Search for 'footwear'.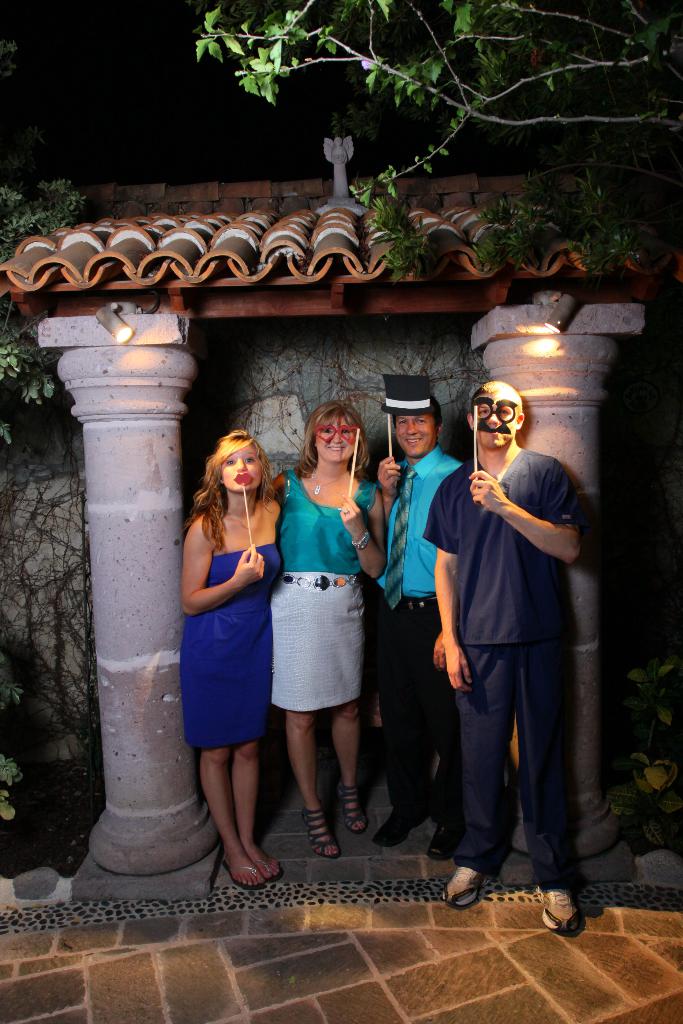
Found at (x1=299, y1=807, x2=341, y2=860).
